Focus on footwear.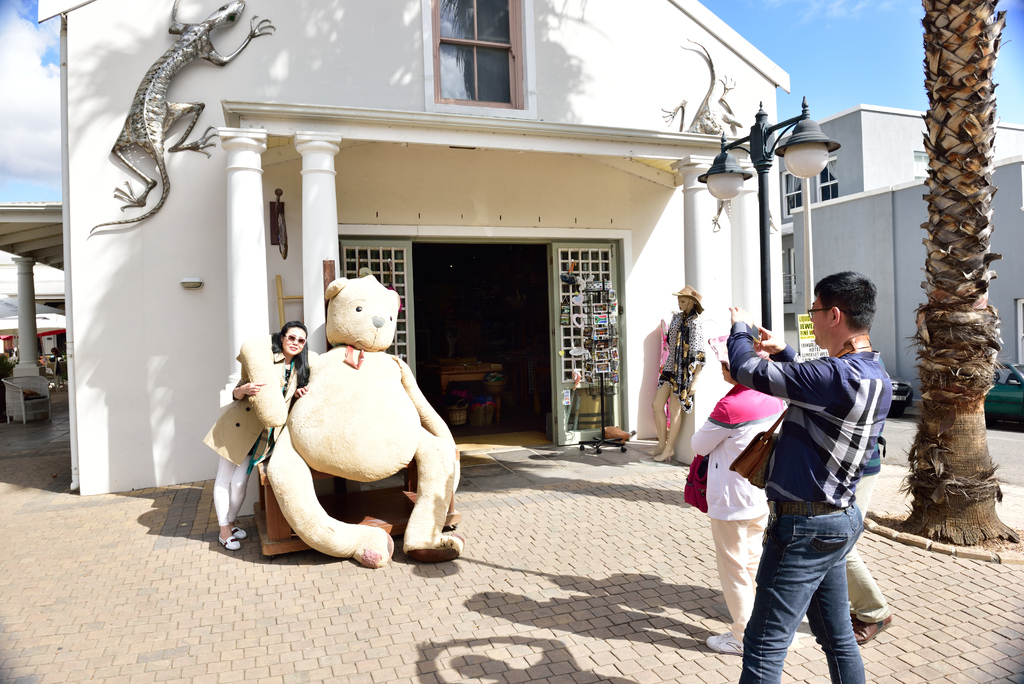
Focused at l=219, t=533, r=243, b=552.
